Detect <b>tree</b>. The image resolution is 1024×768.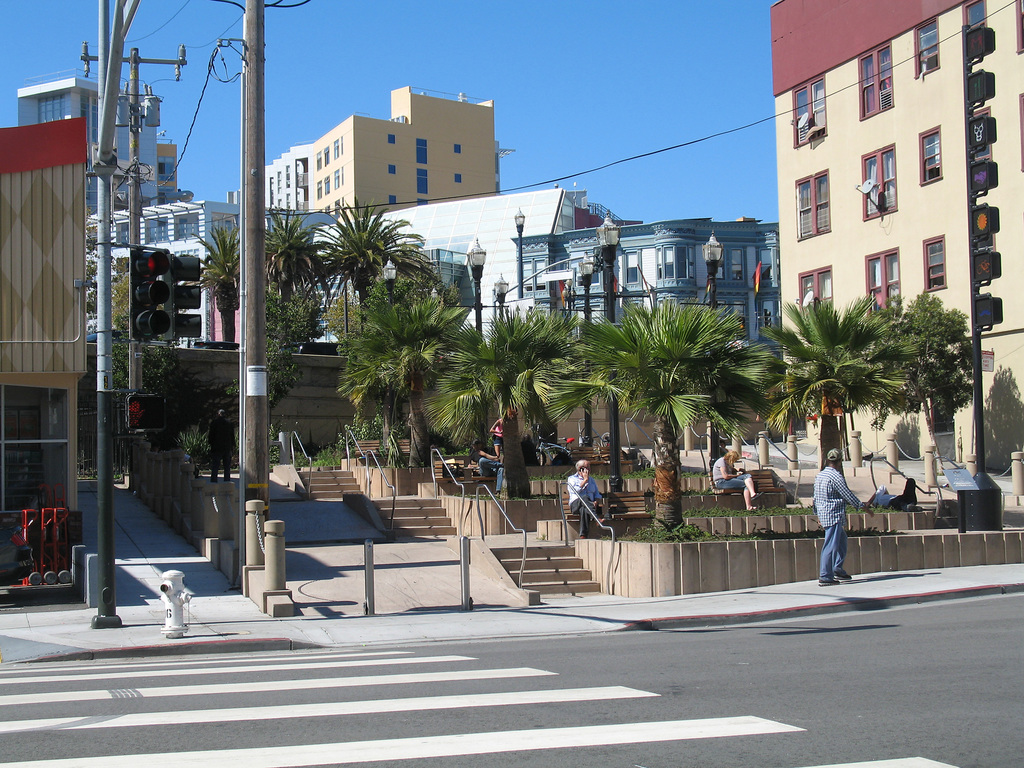
locate(194, 223, 240, 348).
